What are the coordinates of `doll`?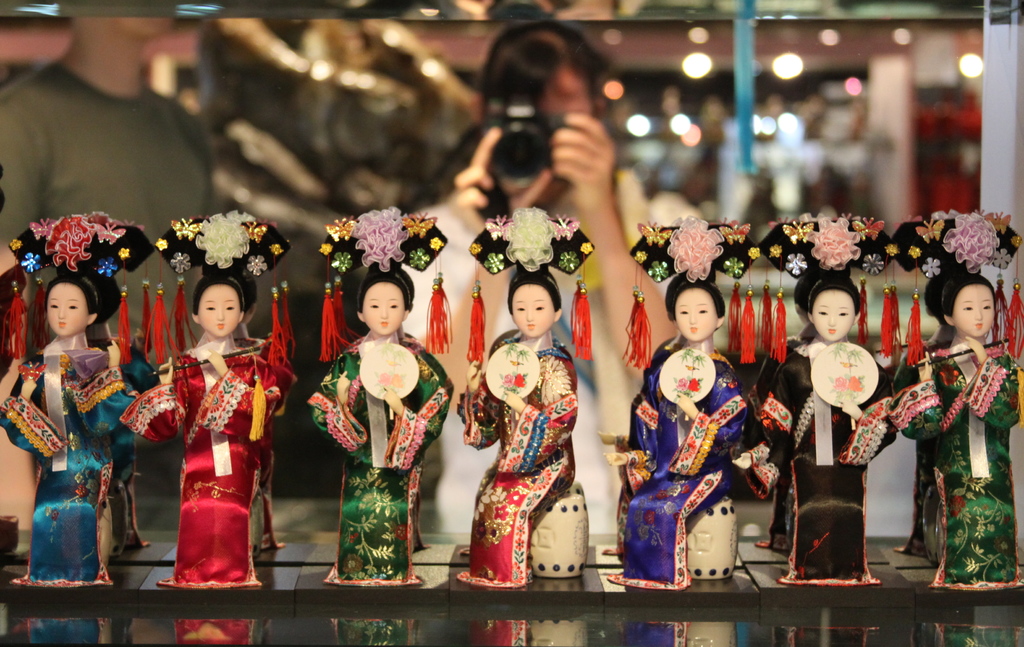
box=[143, 260, 268, 607].
